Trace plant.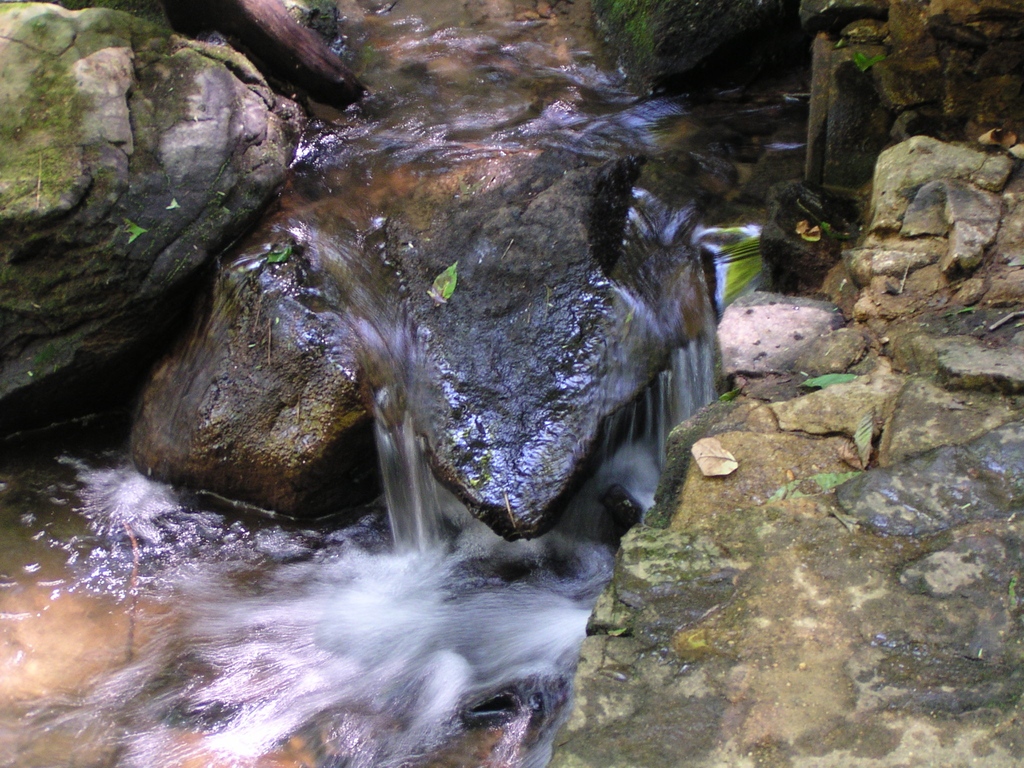
Traced to bbox(593, 0, 779, 104).
